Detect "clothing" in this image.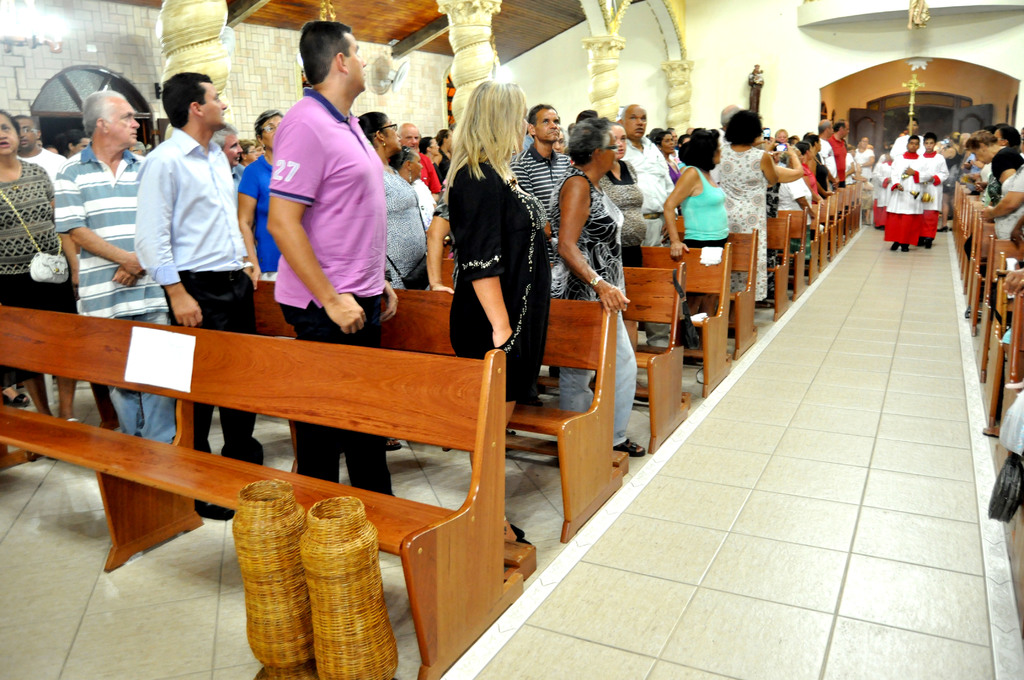
Detection: detection(412, 179, 427, 244).
